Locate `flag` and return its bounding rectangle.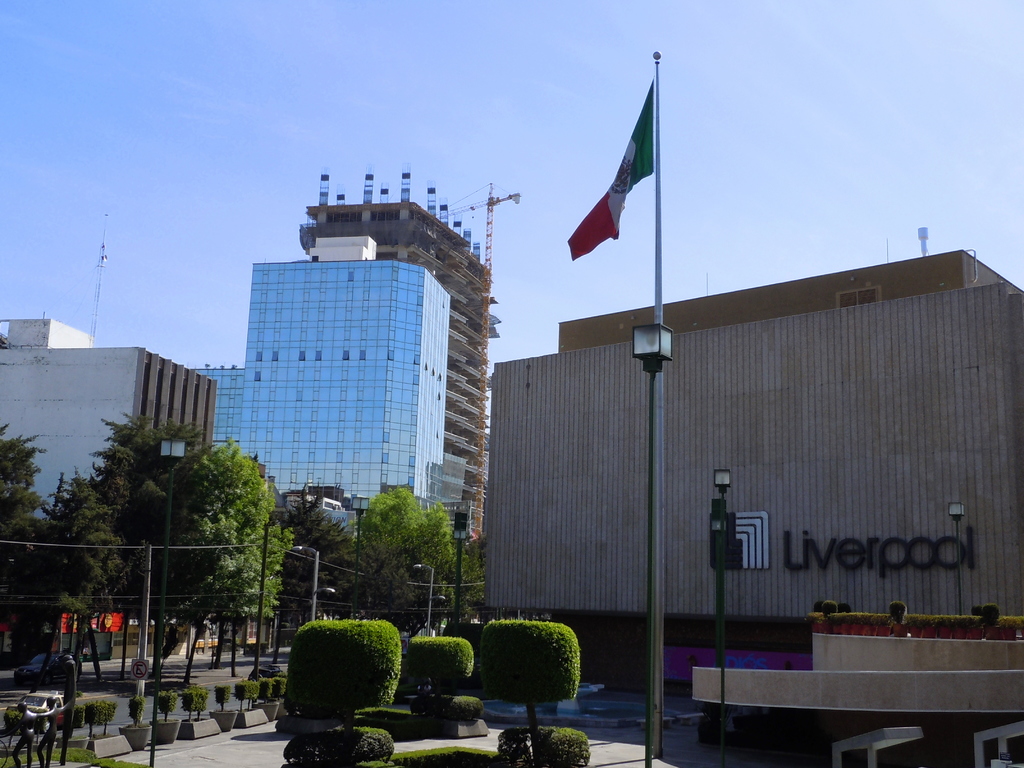
BBox(548, 76, 664, 283).
